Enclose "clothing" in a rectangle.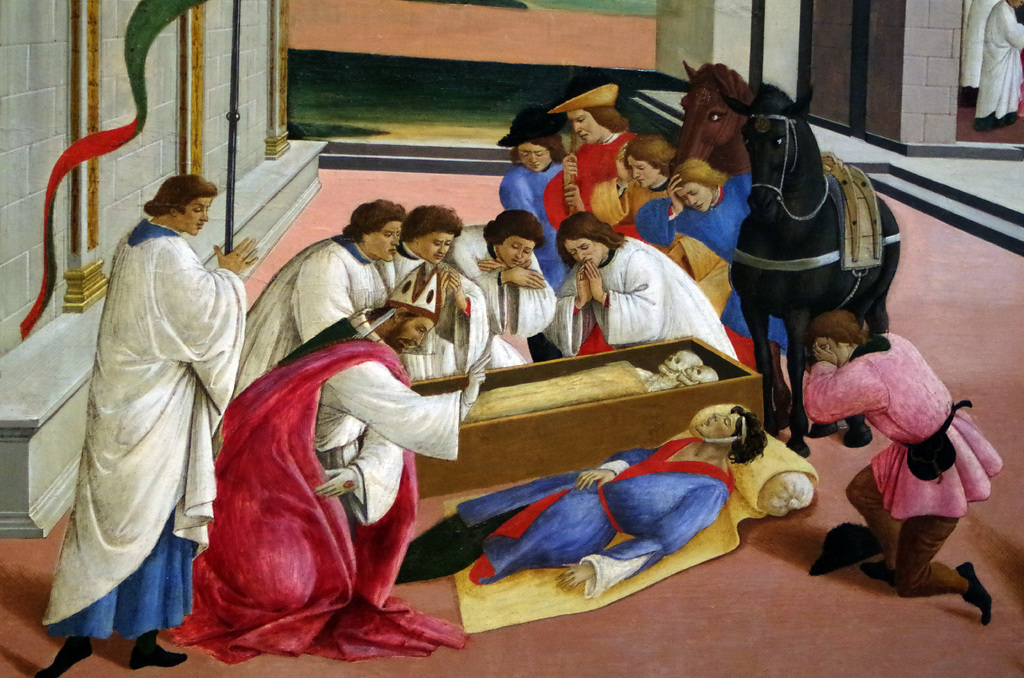
(x1=39, y1=154, x2=237, y2=654).
